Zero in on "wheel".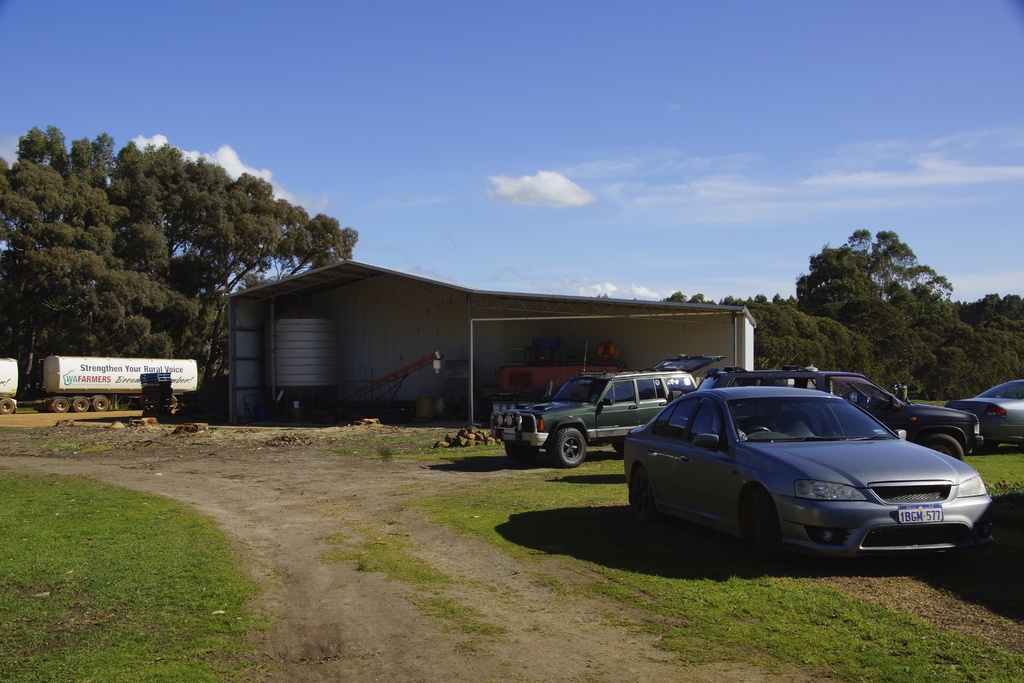
Zeroed in: box(0, 397, 20, 417).
